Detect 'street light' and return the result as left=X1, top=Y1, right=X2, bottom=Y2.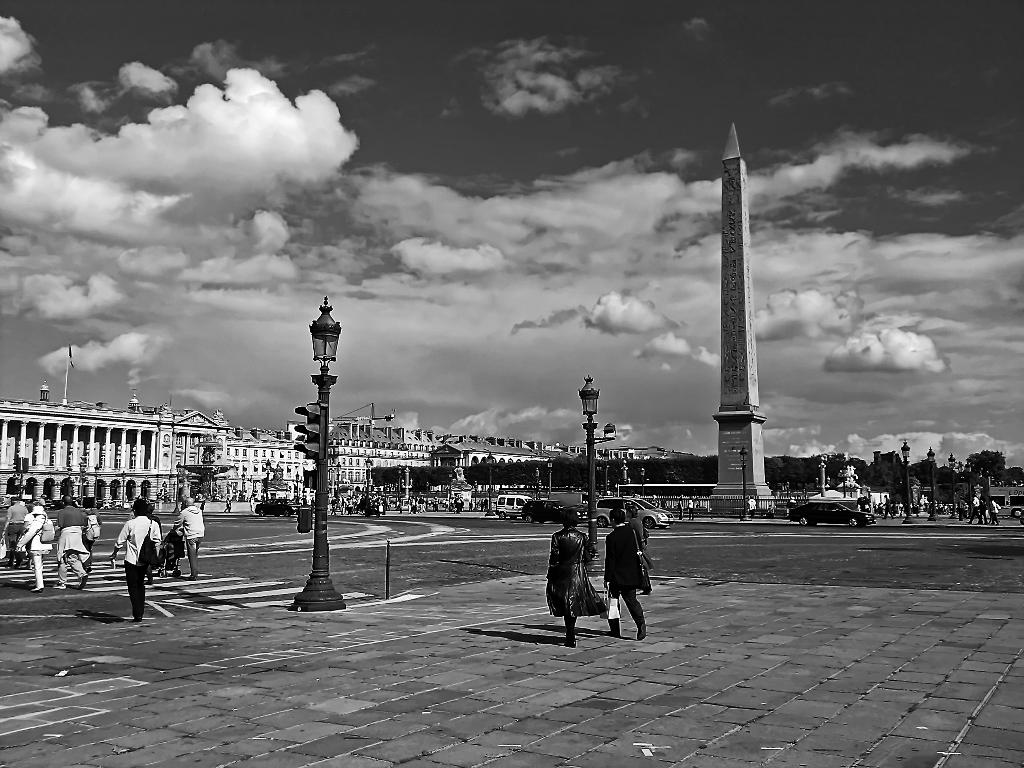
left=242, top=473, right=243, bottom=489.
